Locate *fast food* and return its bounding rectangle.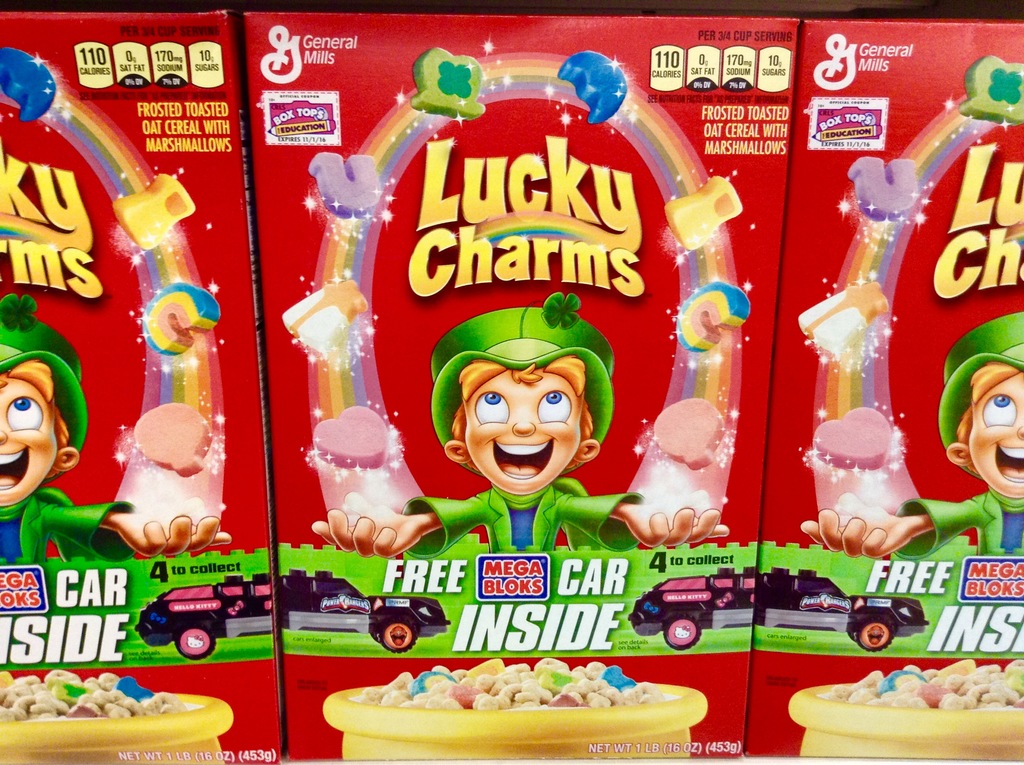
349, 656, 678, 709.
